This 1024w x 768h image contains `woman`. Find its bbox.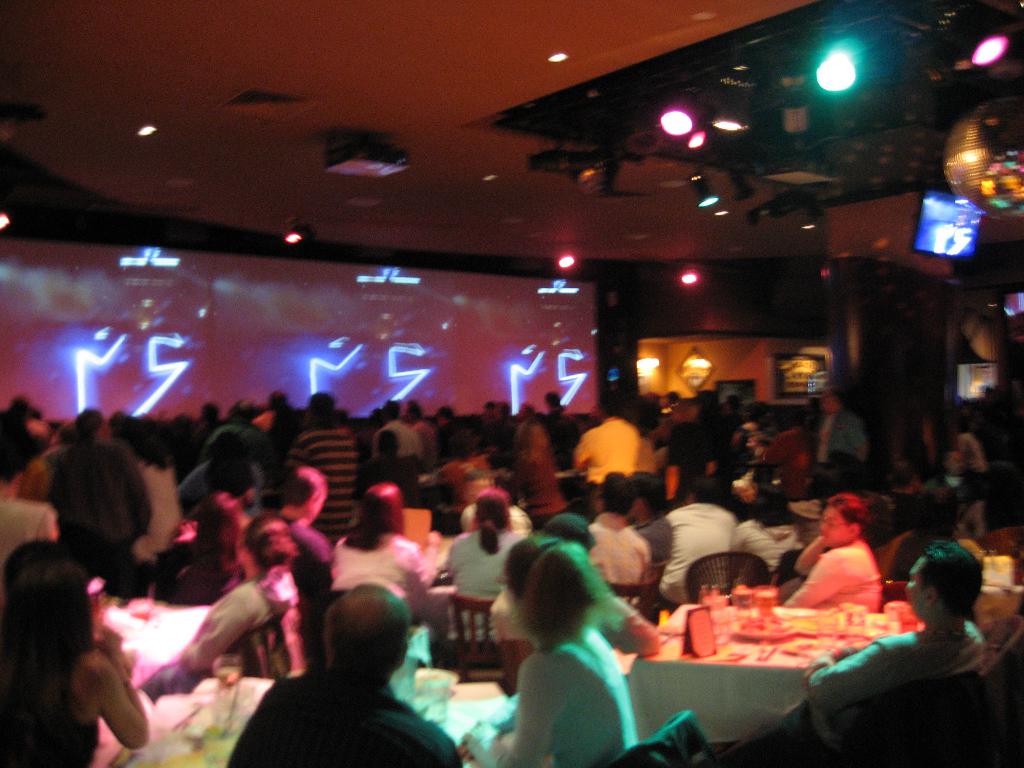
bbox=(957, 426, 986, 531).
